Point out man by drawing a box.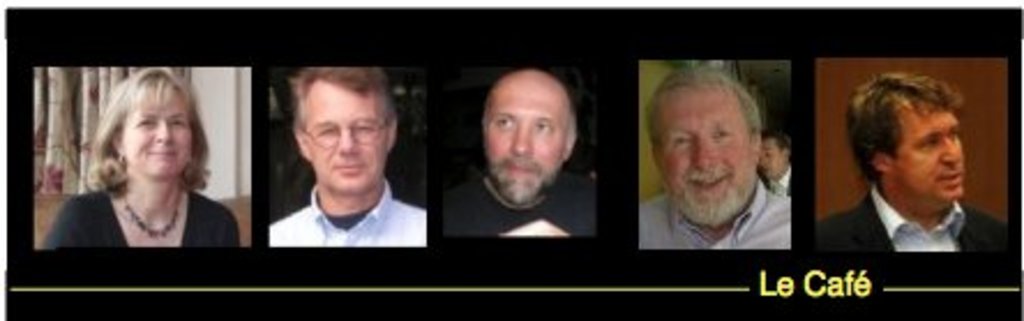
[436,67,600,238].
